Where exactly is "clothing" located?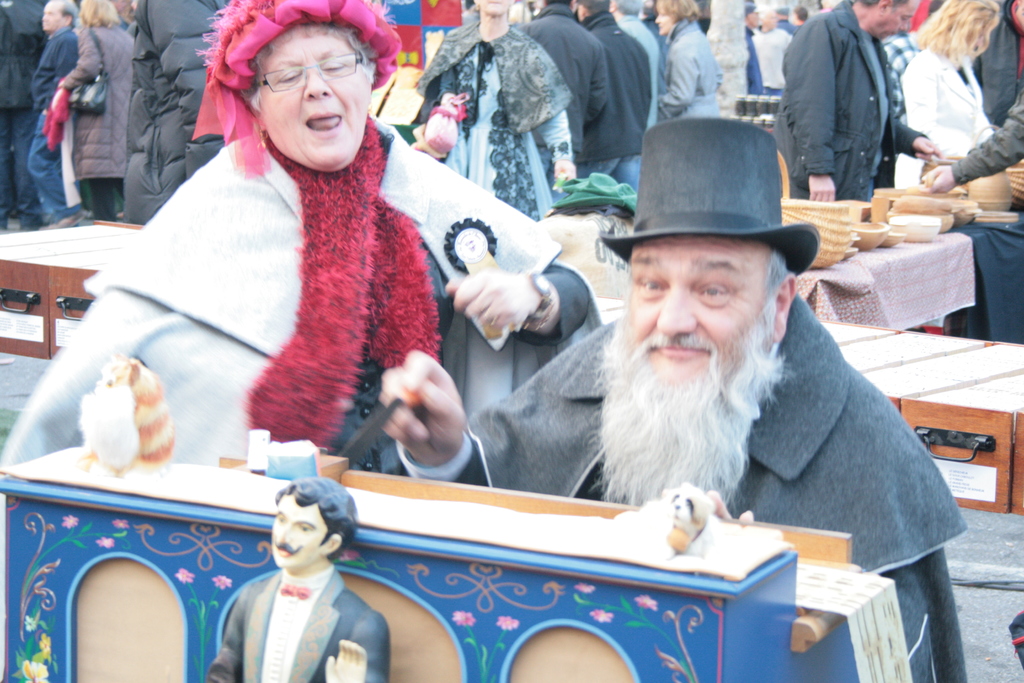
Its bounding box is pyautogui.locateOnScreen(581, 12, 650, 164).
